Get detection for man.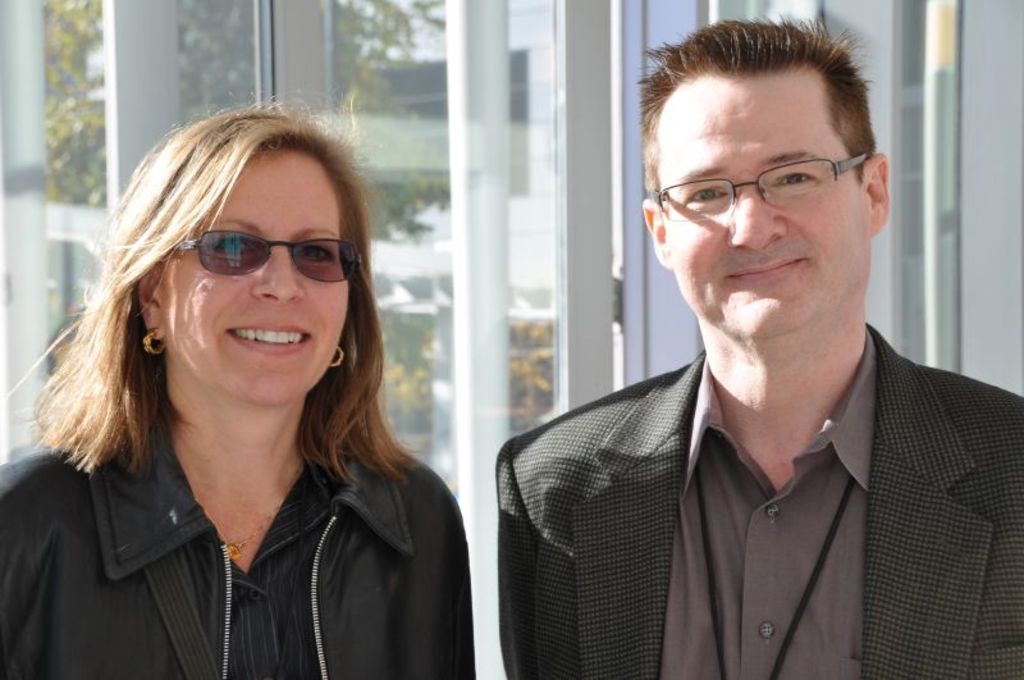
Detection: pyautogui.locateOnScreen(475, 47, 1023, 657).
